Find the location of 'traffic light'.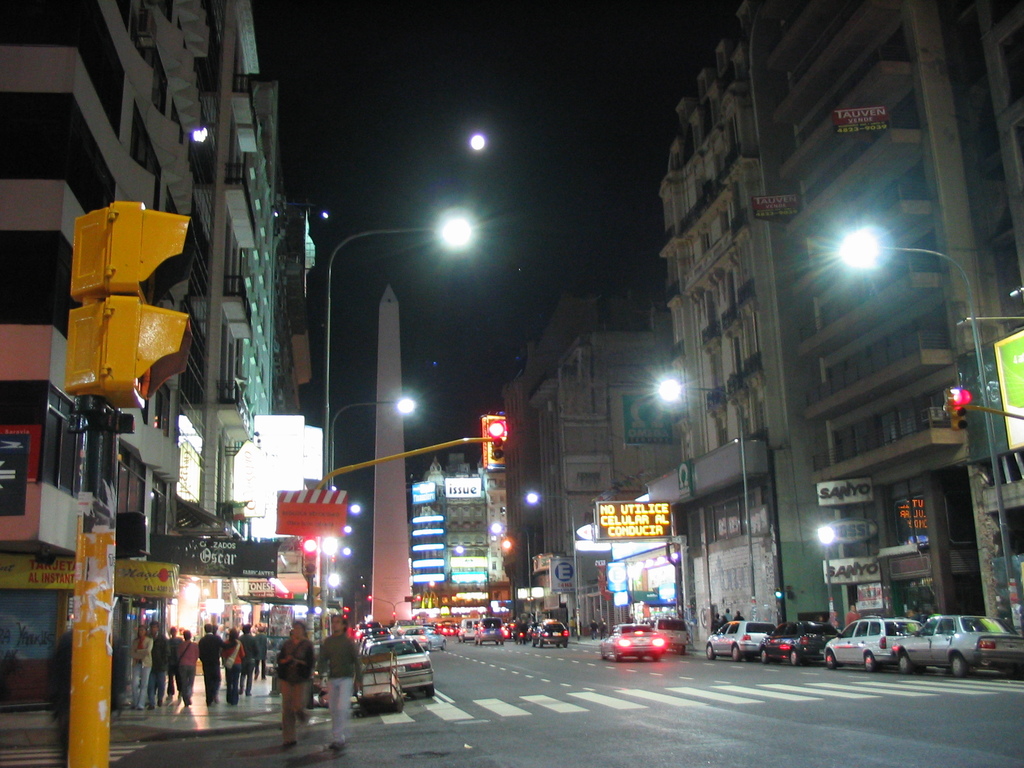
Location: bbox=(942, 389, 967, 429).
